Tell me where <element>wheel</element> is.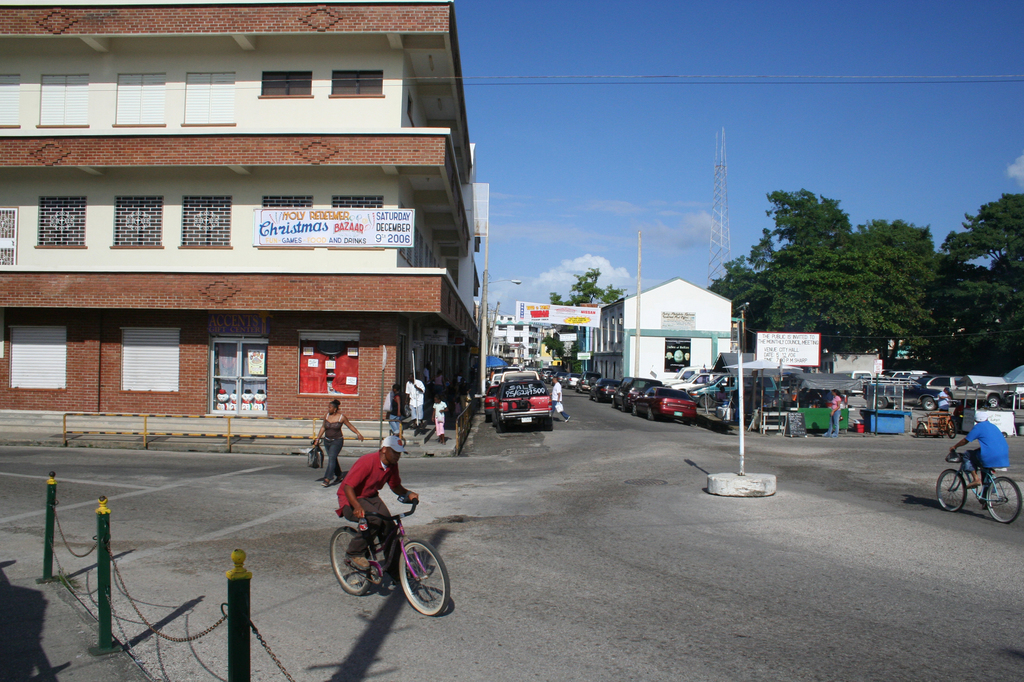
<element>wheel</element> is at detection(493, 408, 496, 425).
